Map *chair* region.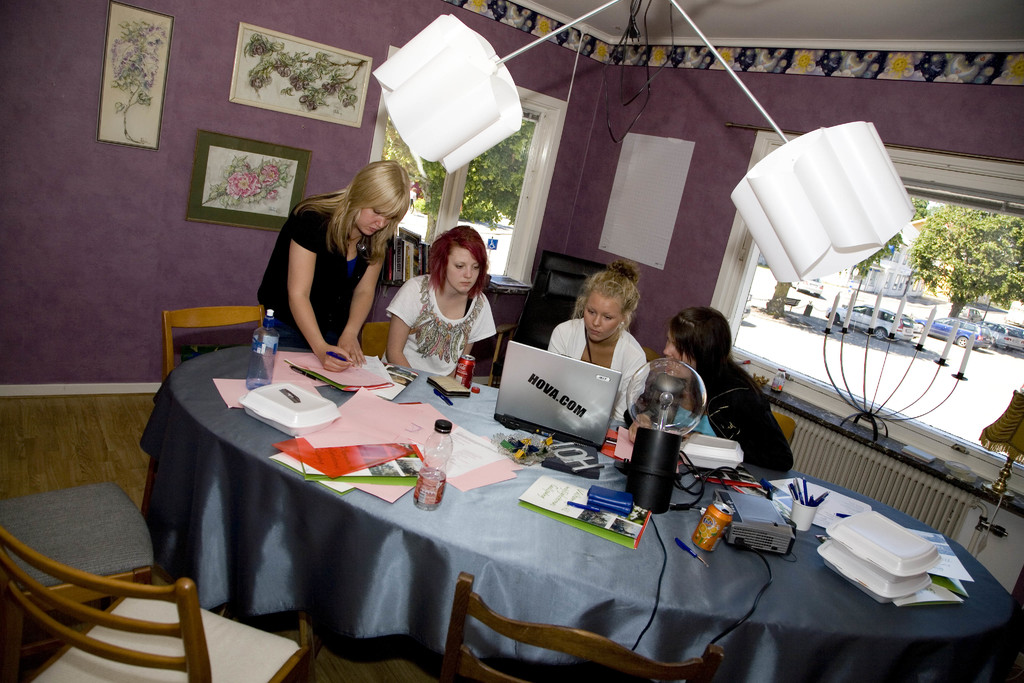
Mapped to l=0, t=481, r=161, b=682.
